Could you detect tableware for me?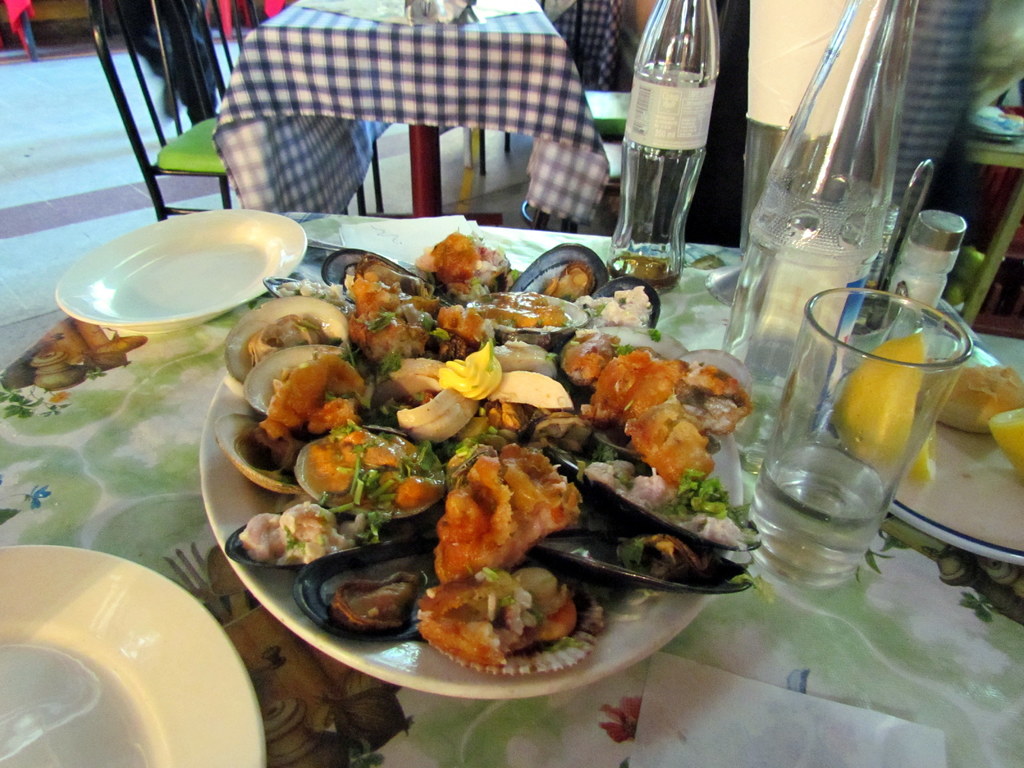
Detection result: 0, 544, 268, 767.
